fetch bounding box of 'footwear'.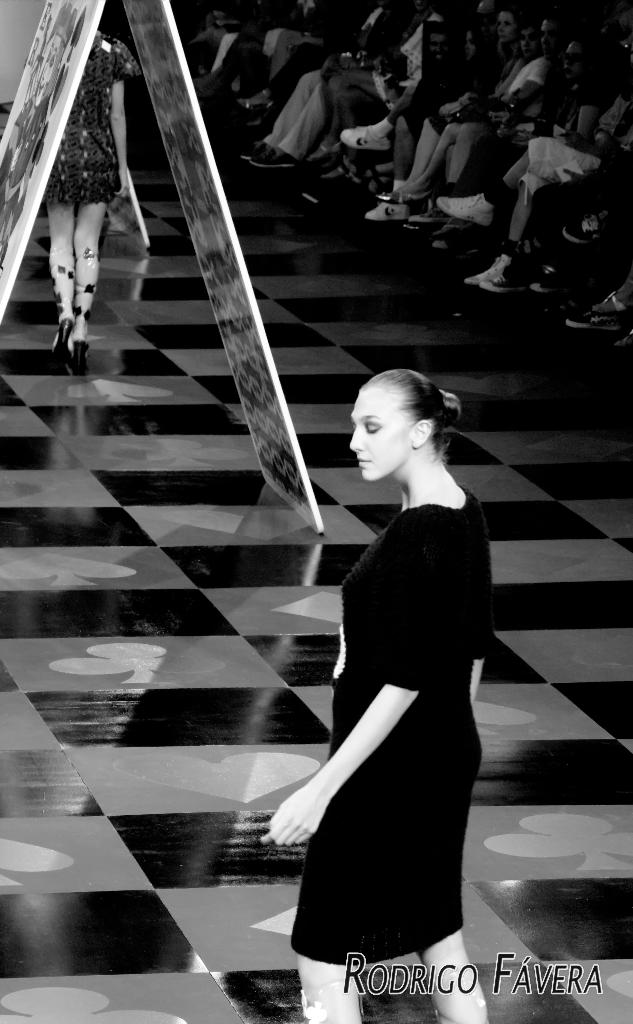
Bbox: [left=557, top=316, right=615, bottom=328].
